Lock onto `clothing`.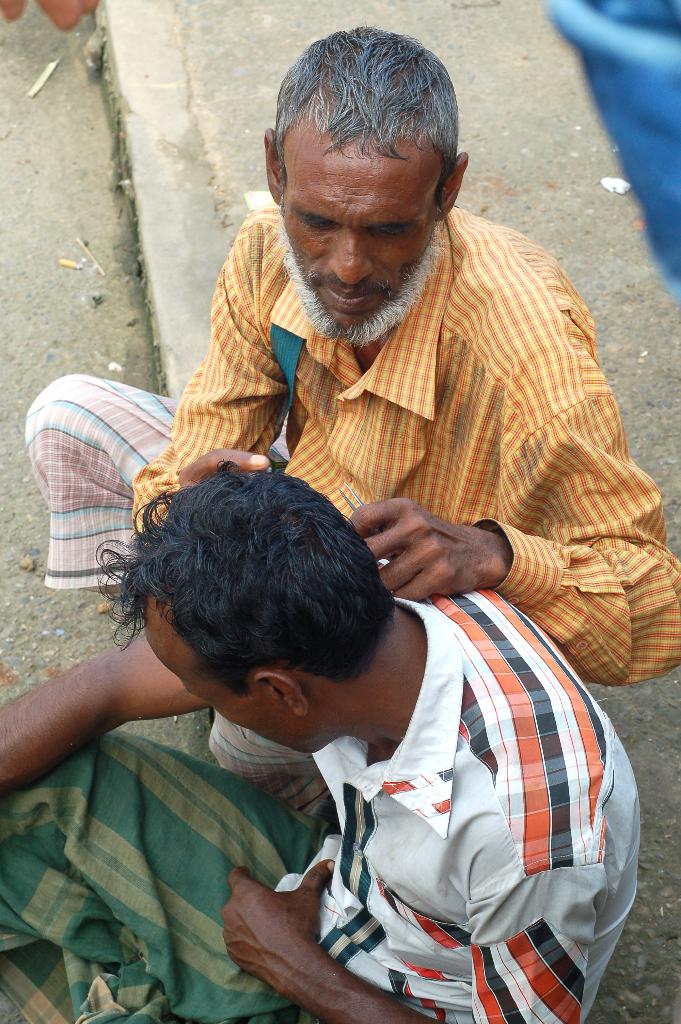
Locked: 21,207,680,687.
